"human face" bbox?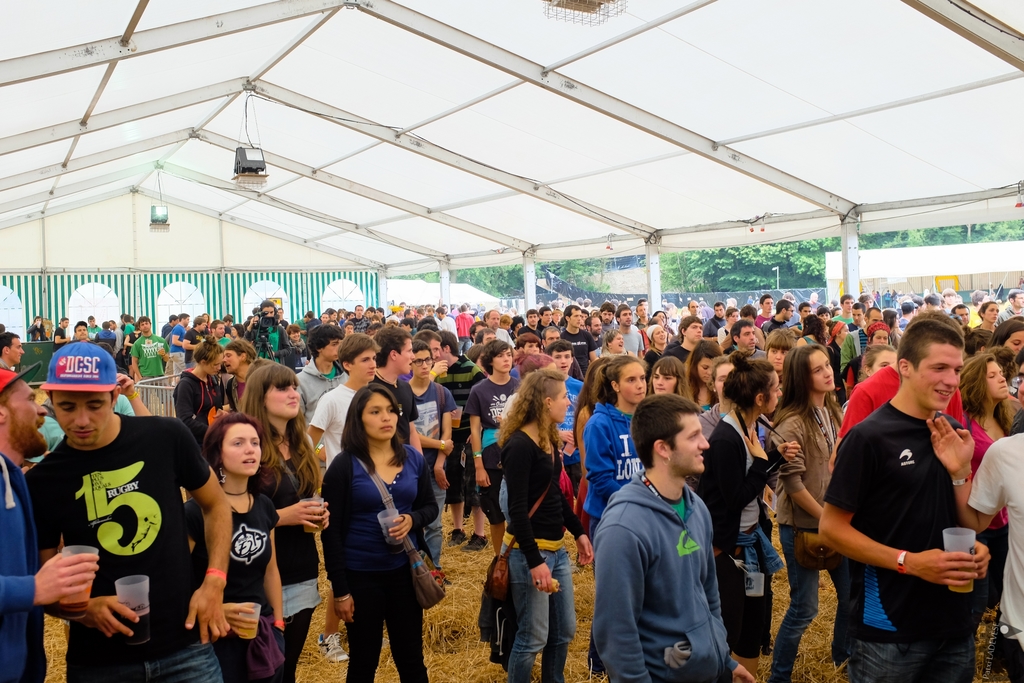
Rect(182, 315, 189, 325)
